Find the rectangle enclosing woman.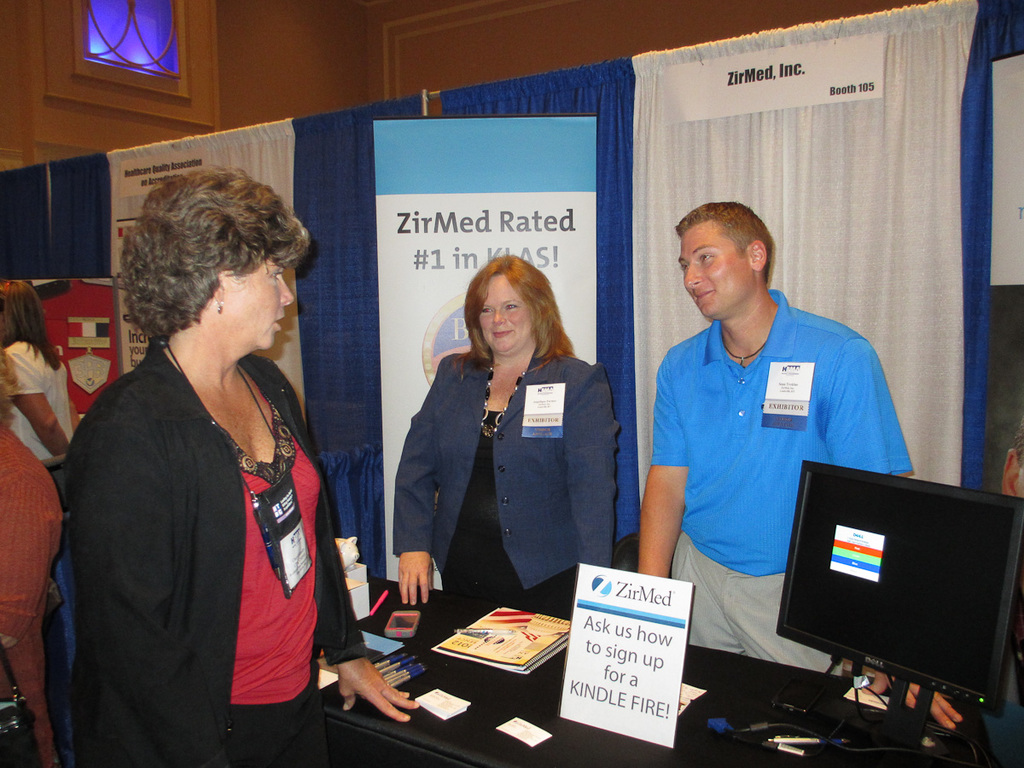
67/167/419/767.
